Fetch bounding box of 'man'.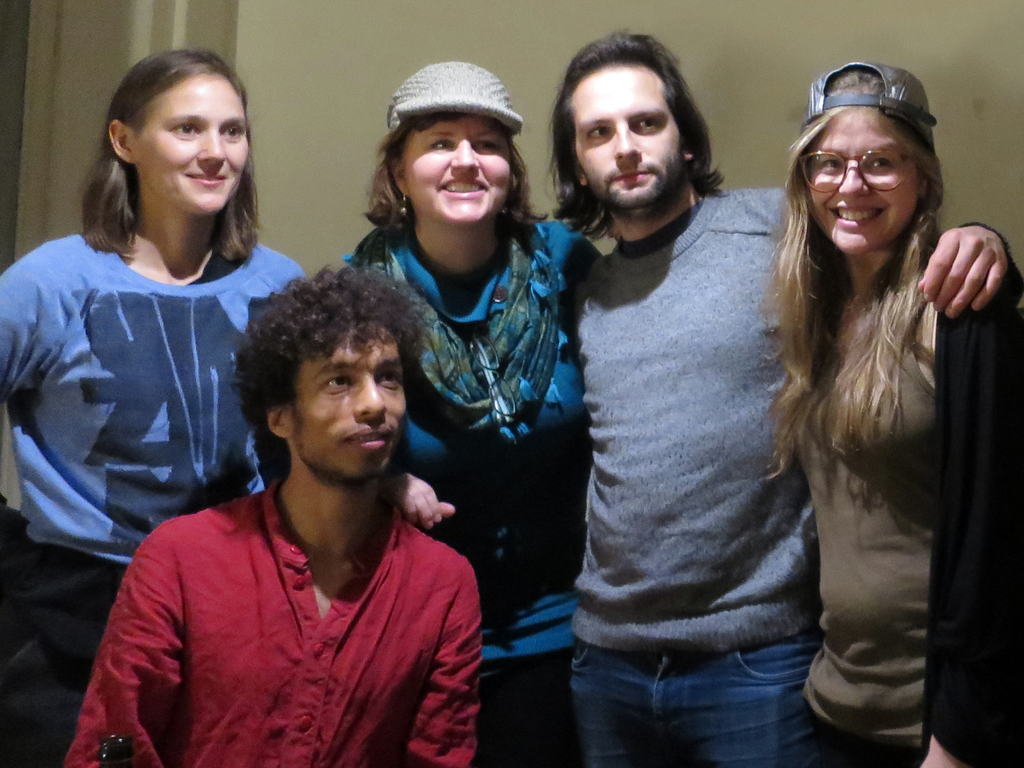
Bbox: [x1=84, y1=259, x2=504, y2=767].
